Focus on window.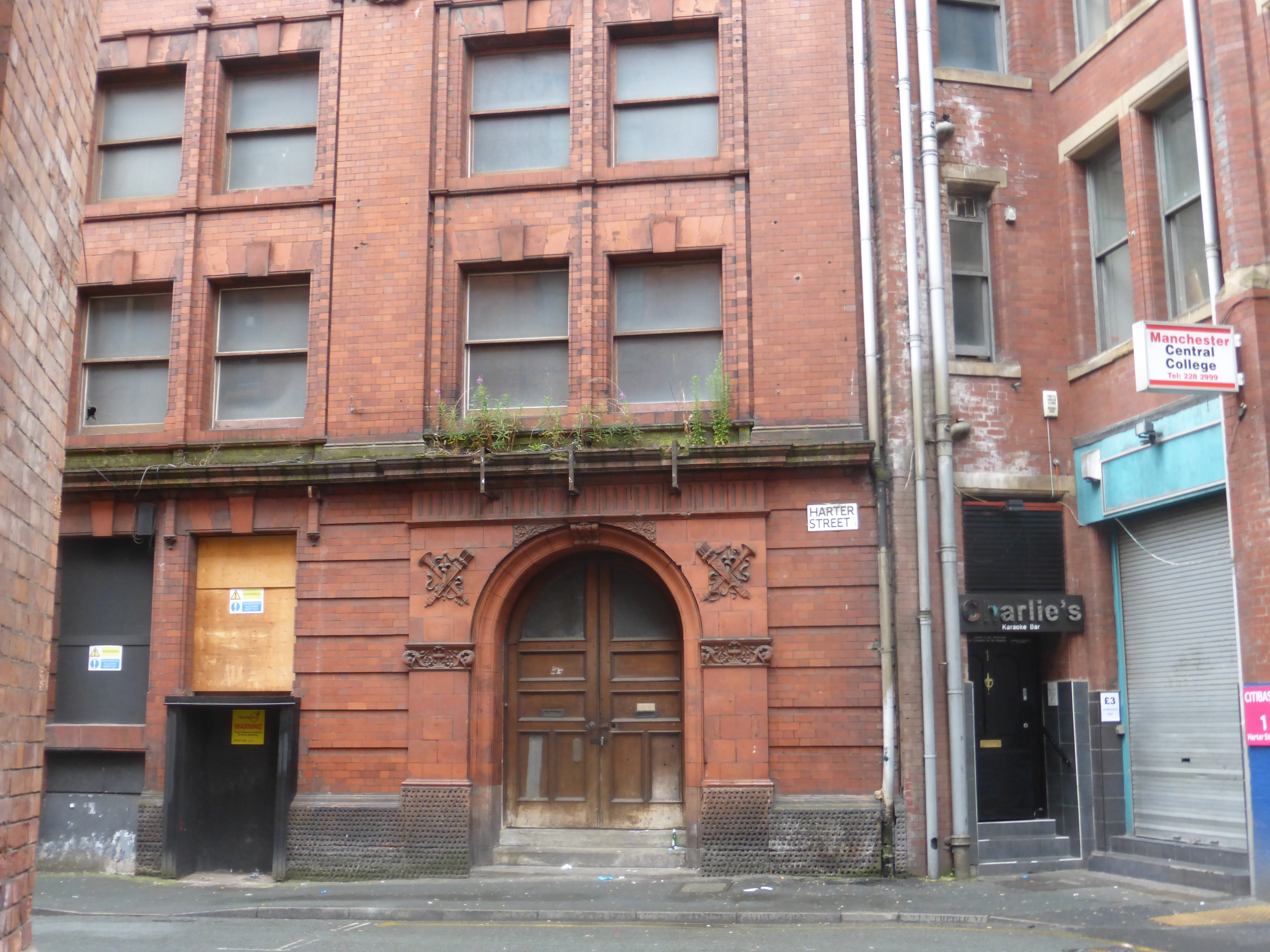
Focused at (left=259, top=51, right=276, bottom=99).
